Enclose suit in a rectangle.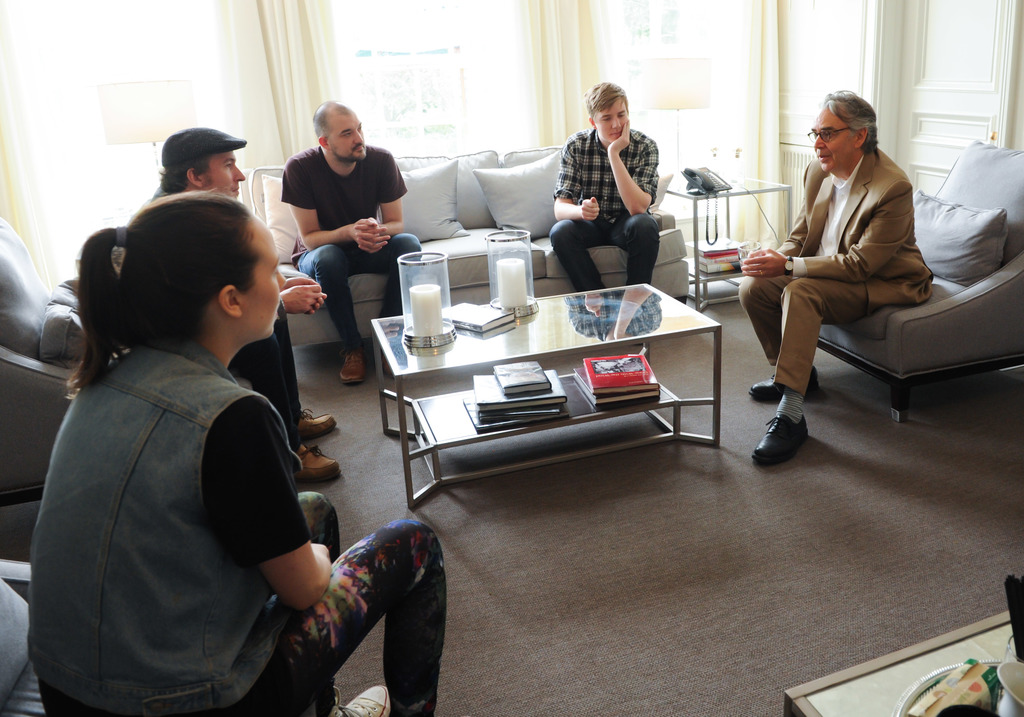
bbox=(748, 141, 918, 441).
